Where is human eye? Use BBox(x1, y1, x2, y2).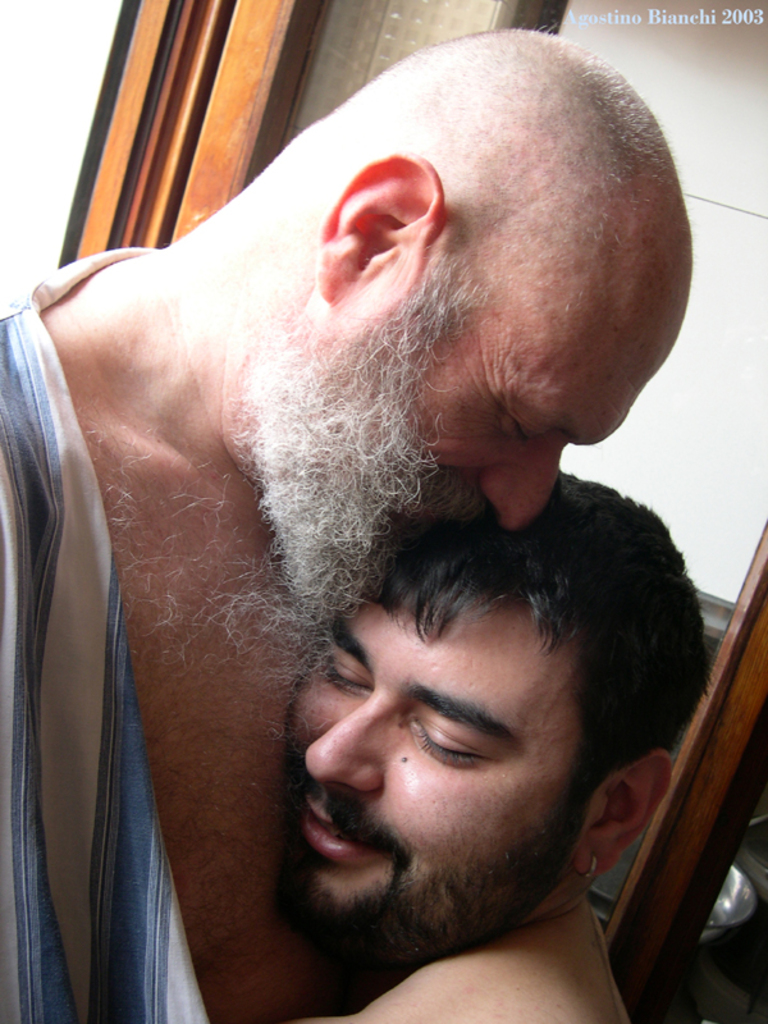
BBox(326, 654, 370, 695).
